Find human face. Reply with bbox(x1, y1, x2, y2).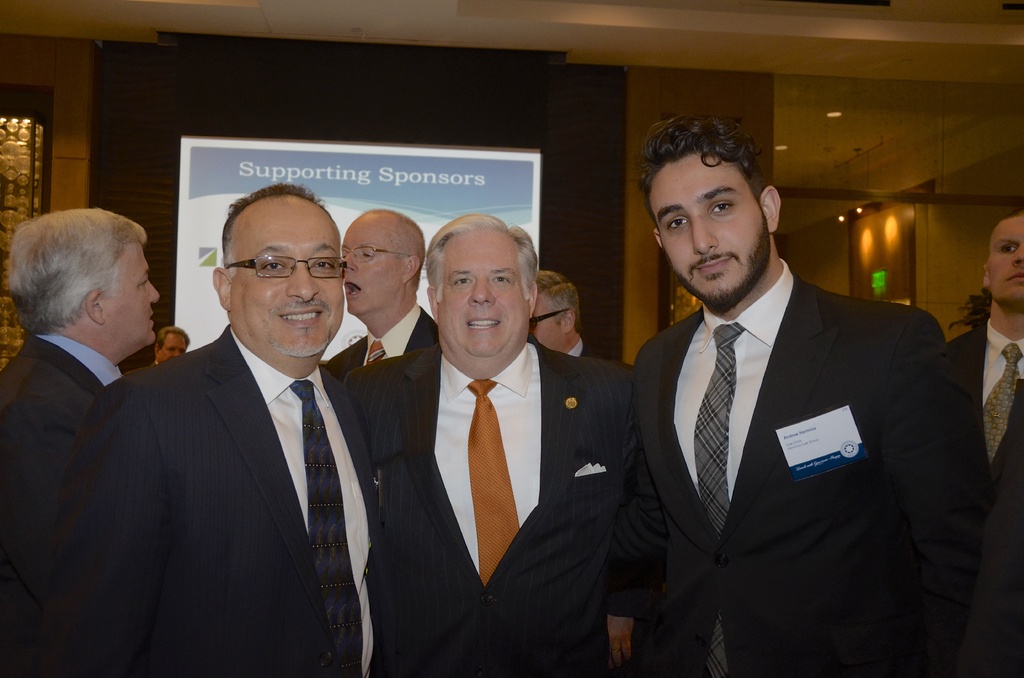
bbox(430, 243, 525, 360).
